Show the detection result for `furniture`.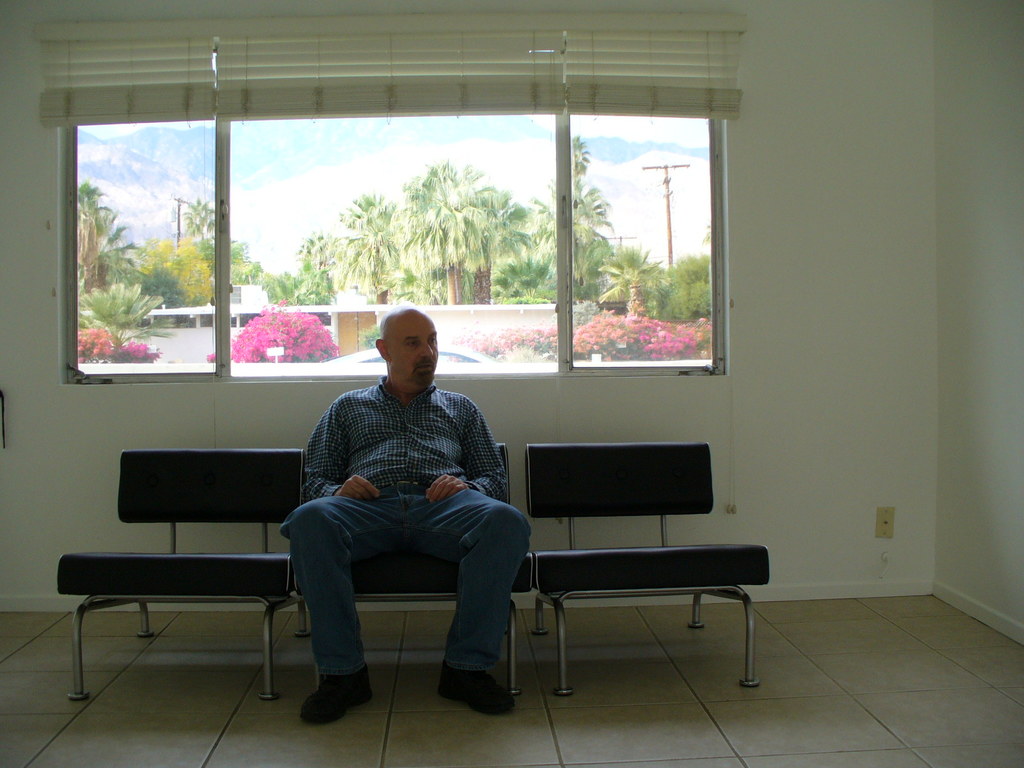
Rect(57, 449, 298, 705).
